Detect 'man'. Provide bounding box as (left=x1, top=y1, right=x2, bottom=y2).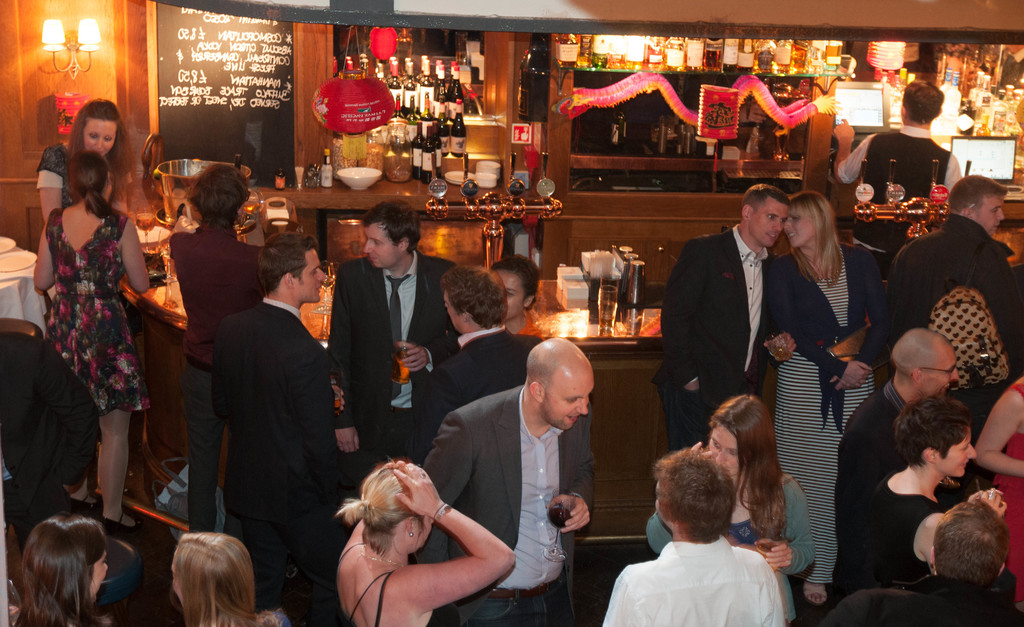
(left=426, top=338, right=606, bottom=624).
